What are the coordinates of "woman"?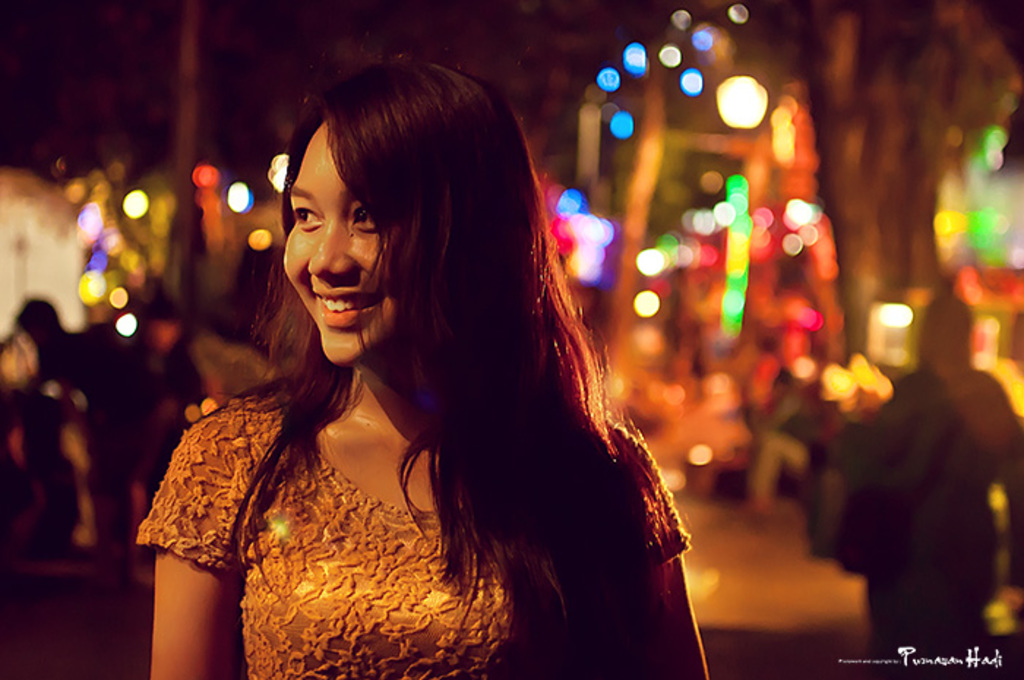
(813,290,1023,670).
